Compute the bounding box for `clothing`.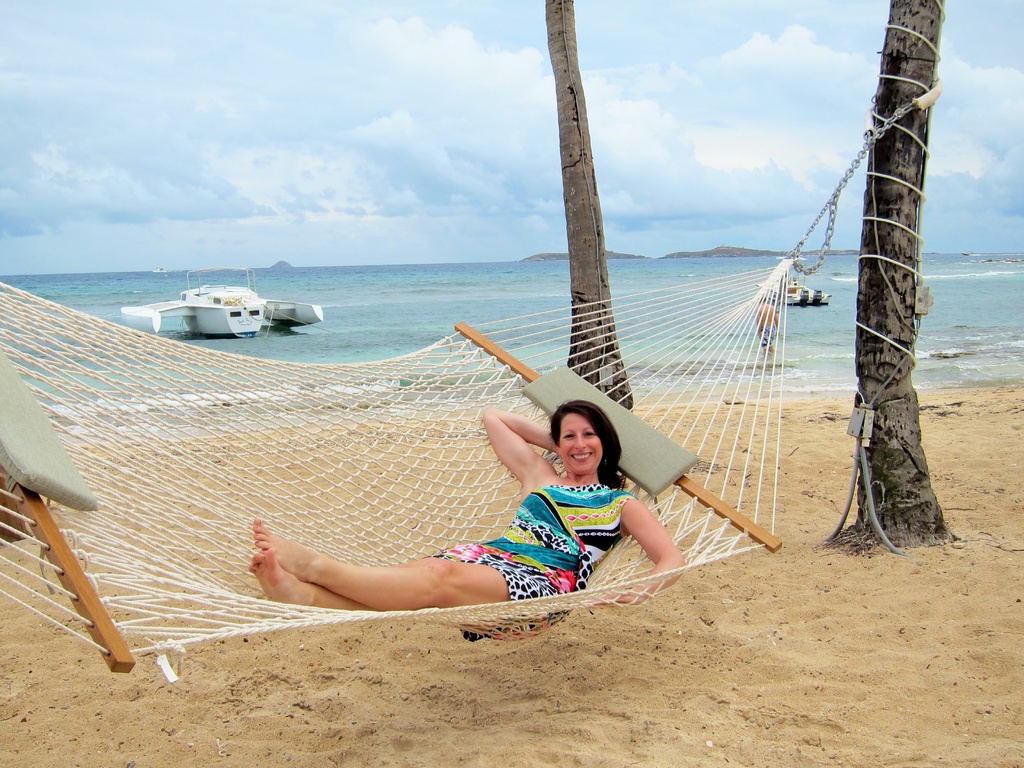
[left=413, top=480, right=642, bottom=645].
